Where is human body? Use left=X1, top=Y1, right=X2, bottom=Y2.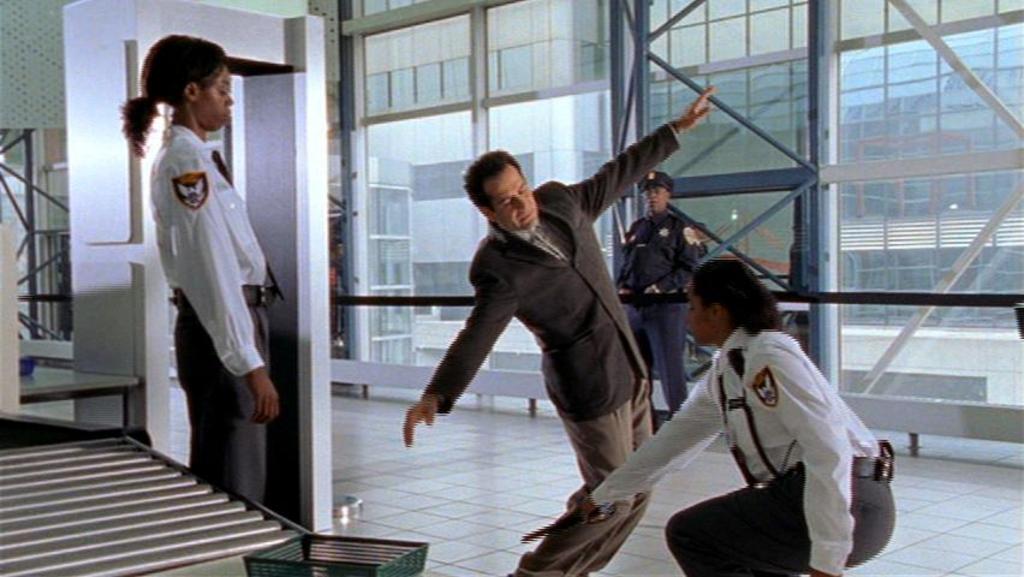
left=613, top=171, right=699, bottom=420.
